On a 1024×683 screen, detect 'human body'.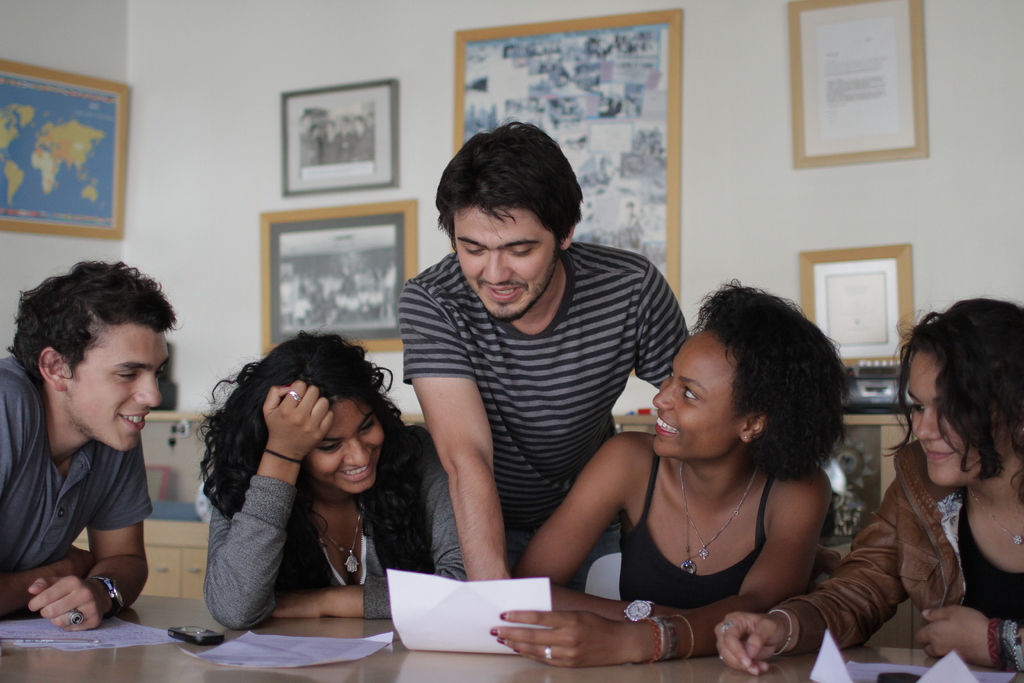
403,119,692,588.
